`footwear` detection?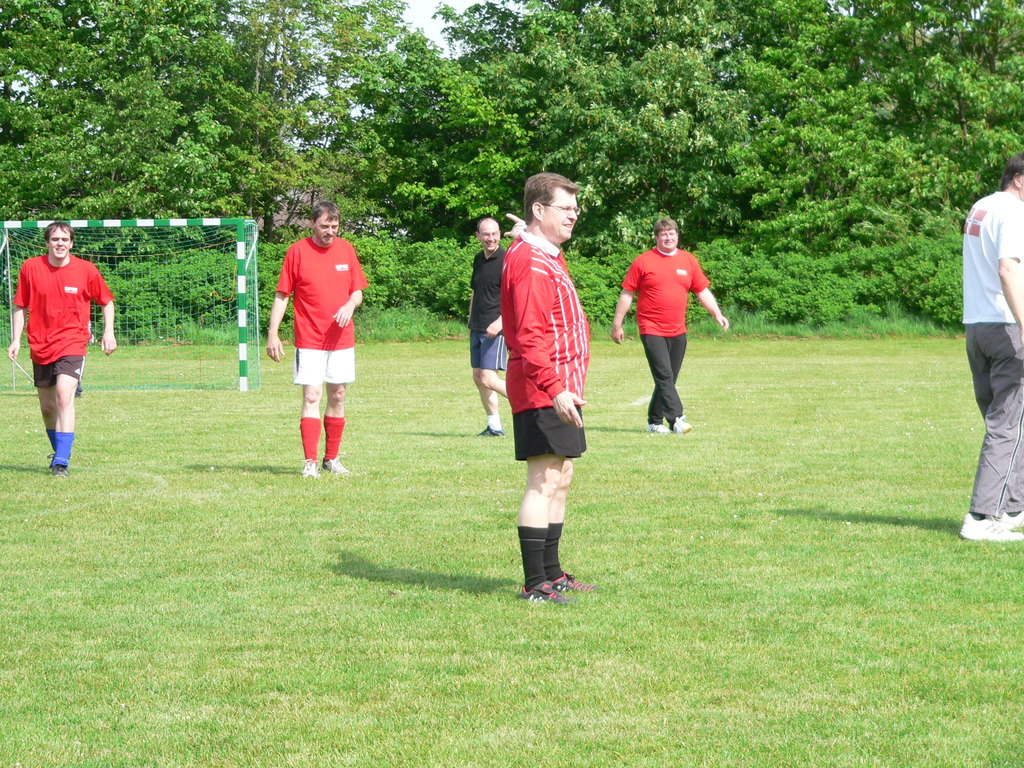
<bbox>479, 422, 508, 438</bbox>
